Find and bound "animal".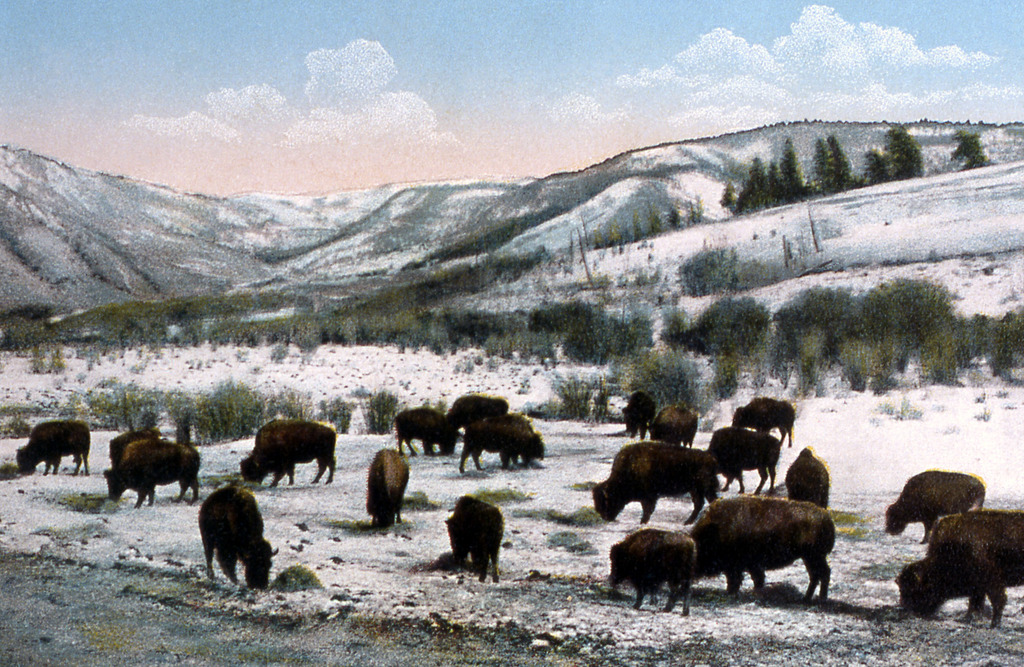
Bound: bbox=[687, 493, 838, 615].
